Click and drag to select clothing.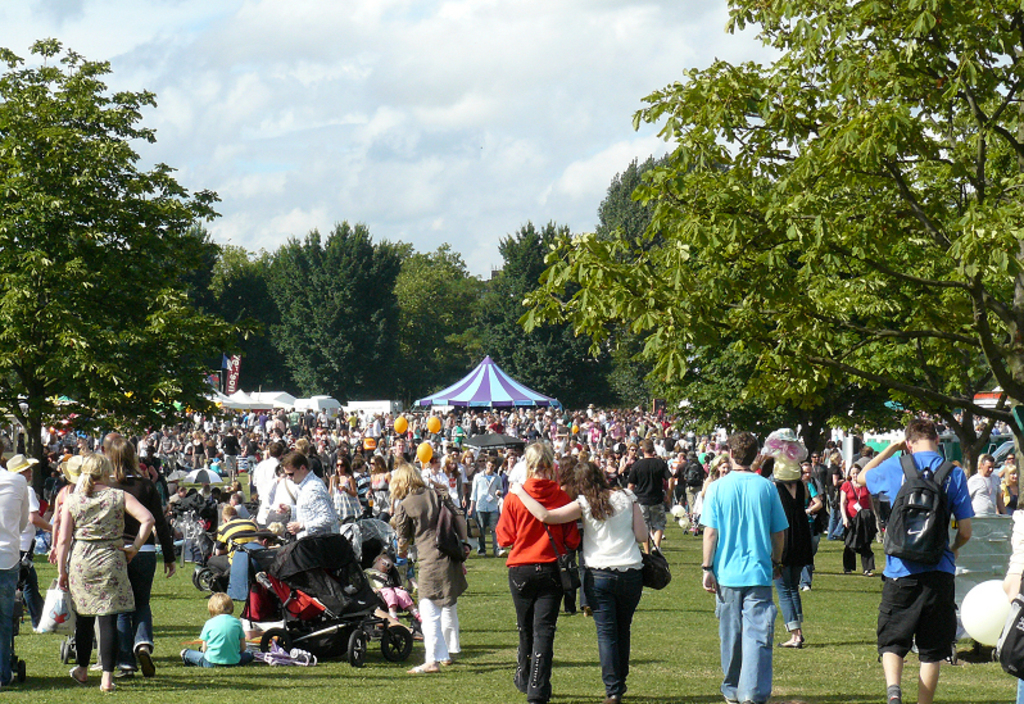
Selection: bbox=(226, 533, 271, 603).
